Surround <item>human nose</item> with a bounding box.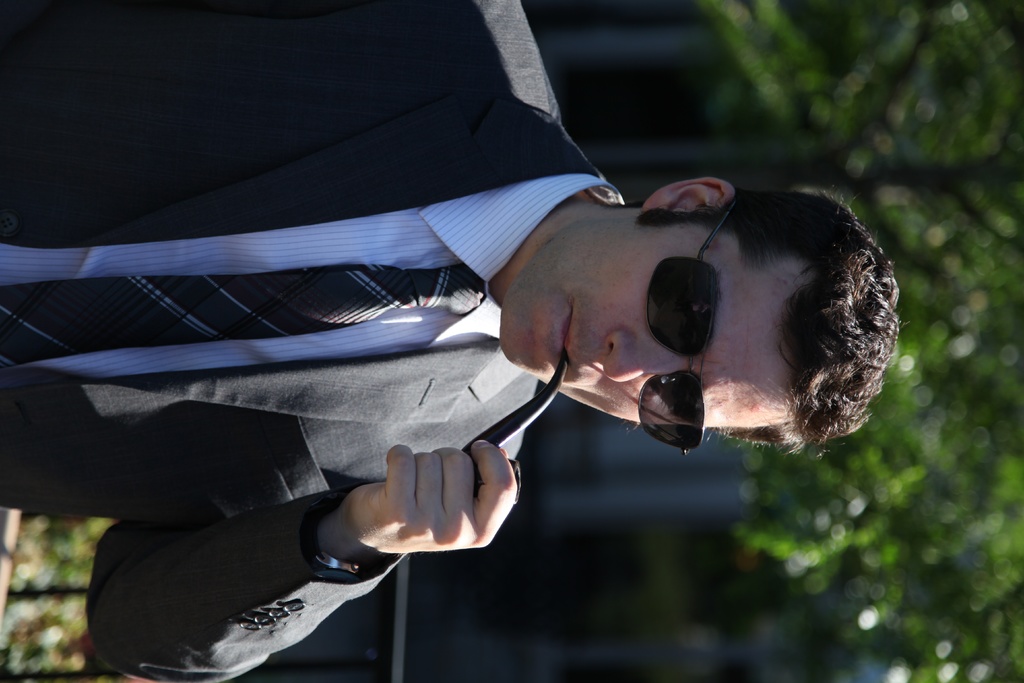
box(598, 326, 690, 377).
